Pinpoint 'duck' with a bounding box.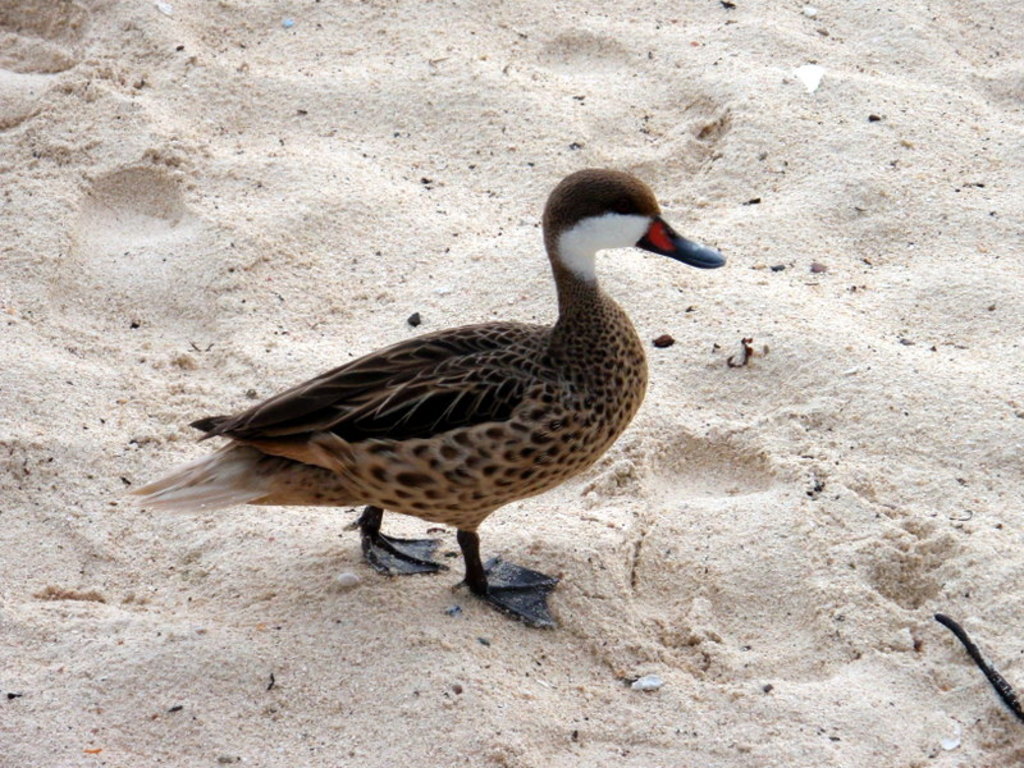
BBox(128, 166, 727, 630).
